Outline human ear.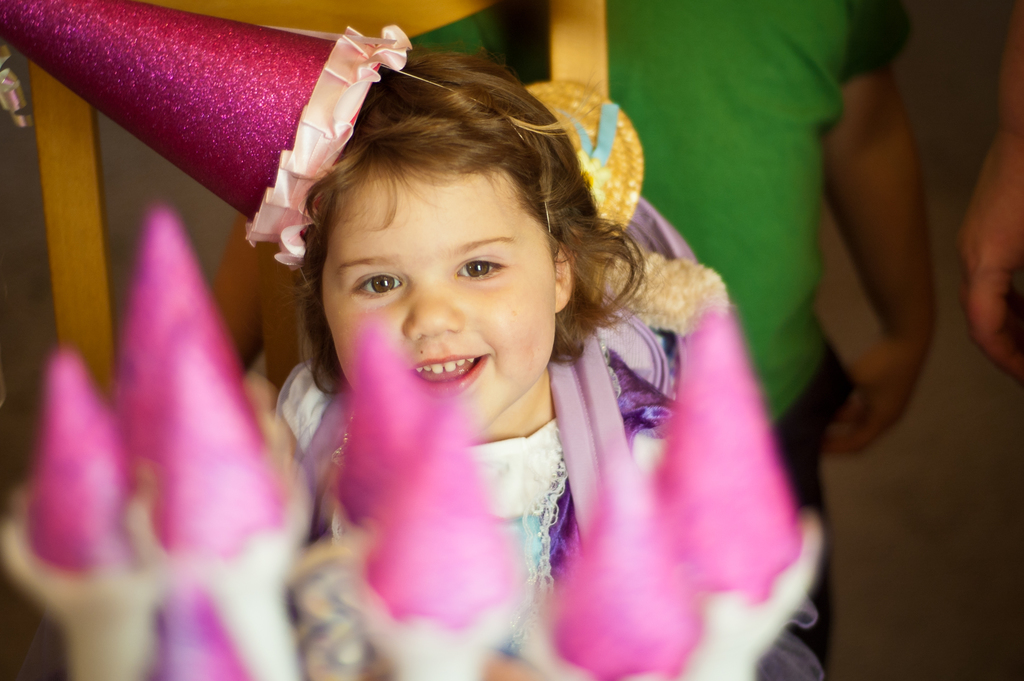
Outline: 556/224/582/315.
